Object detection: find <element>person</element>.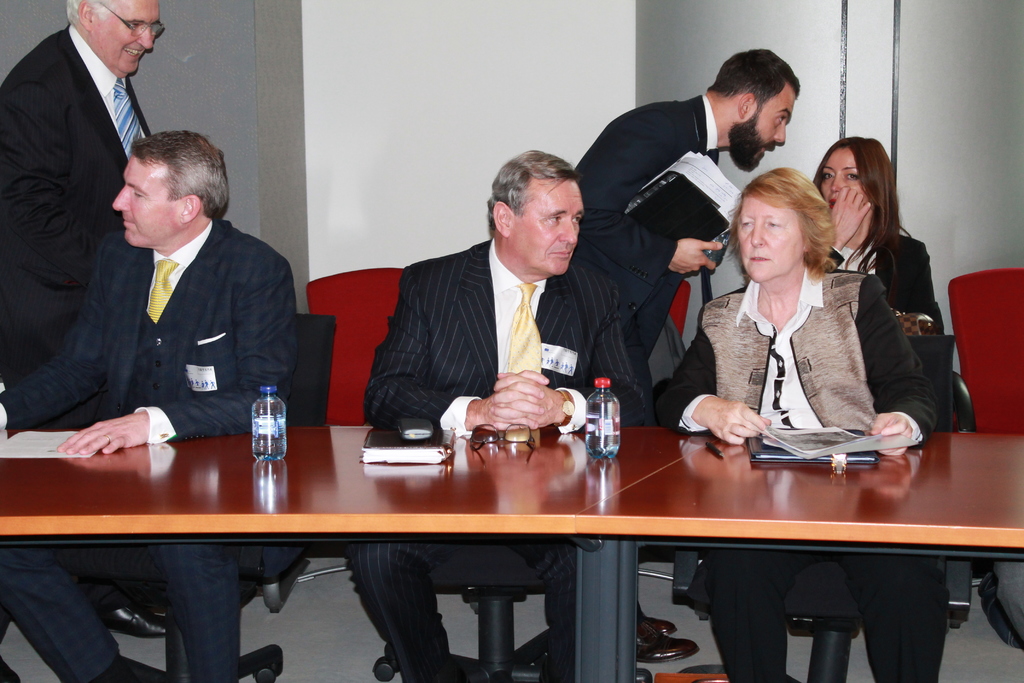
bbox(0, 130, 295, 682).
